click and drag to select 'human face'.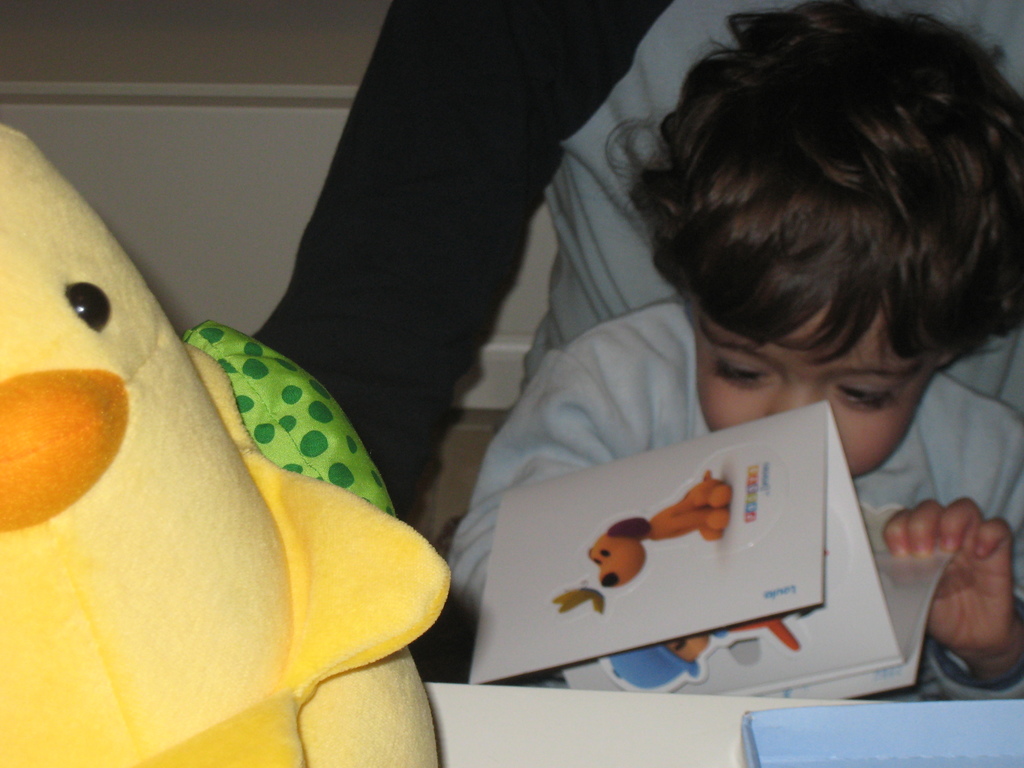
Selection: left=689, top=316, right=945, bottom=479.
